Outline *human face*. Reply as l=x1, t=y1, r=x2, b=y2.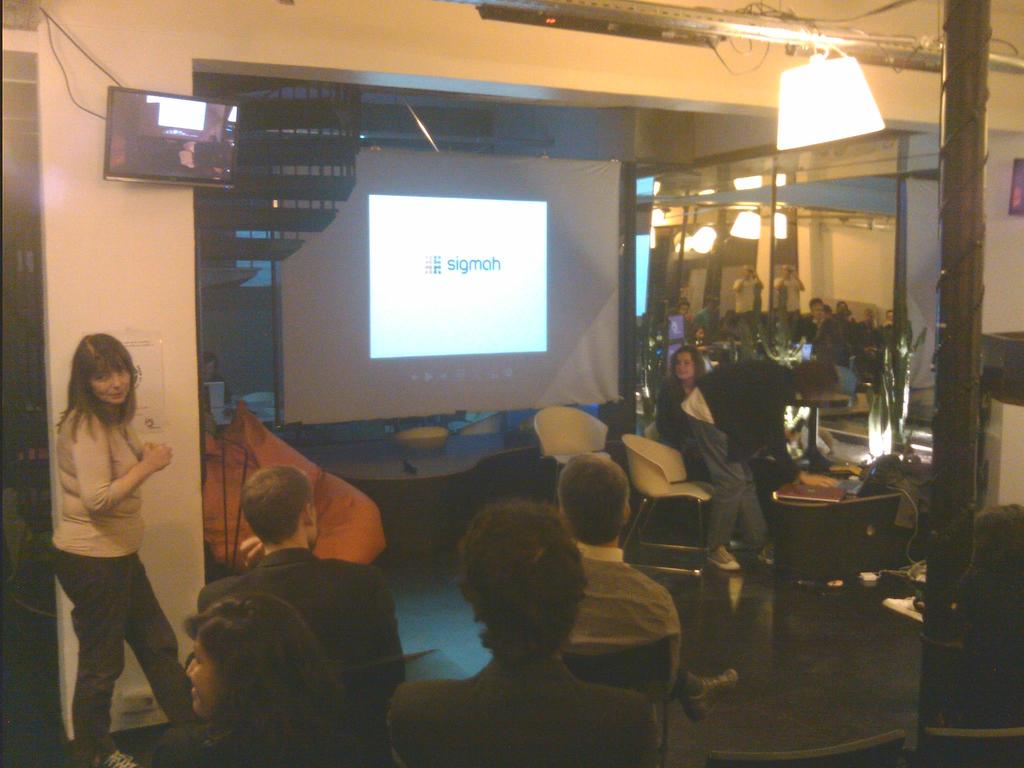
l=88, t=369, r=134, b=406.
